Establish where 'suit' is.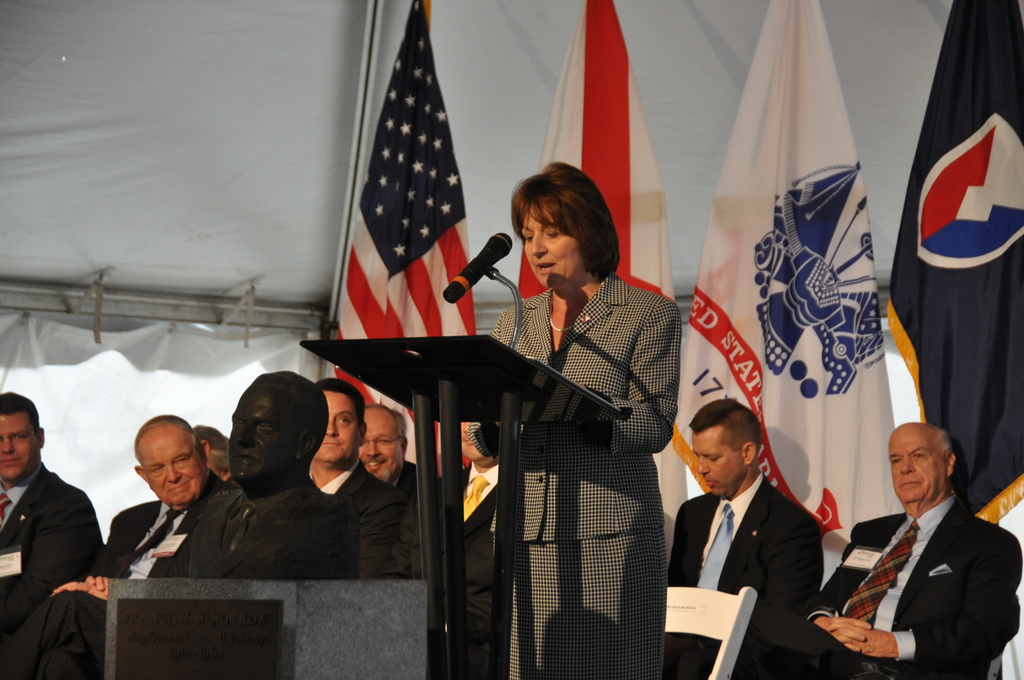
Established at x1=840, y1=453, x2=1011, y2=662.
